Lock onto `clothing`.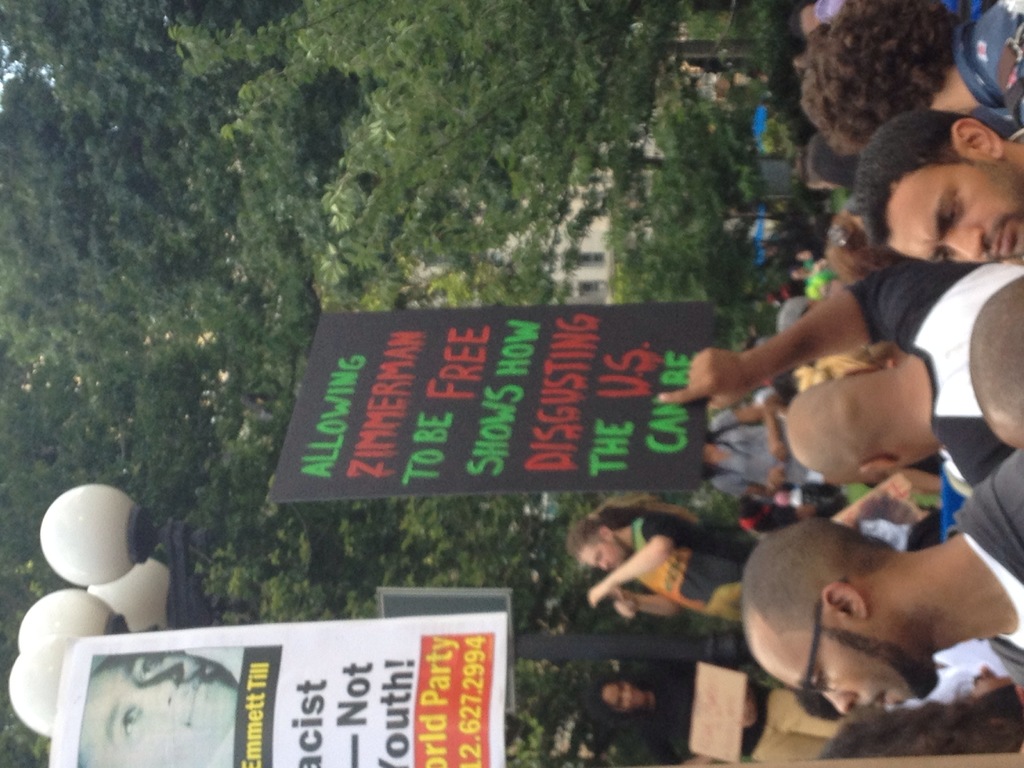
Locked: region(943, 449, 1023, 689).
